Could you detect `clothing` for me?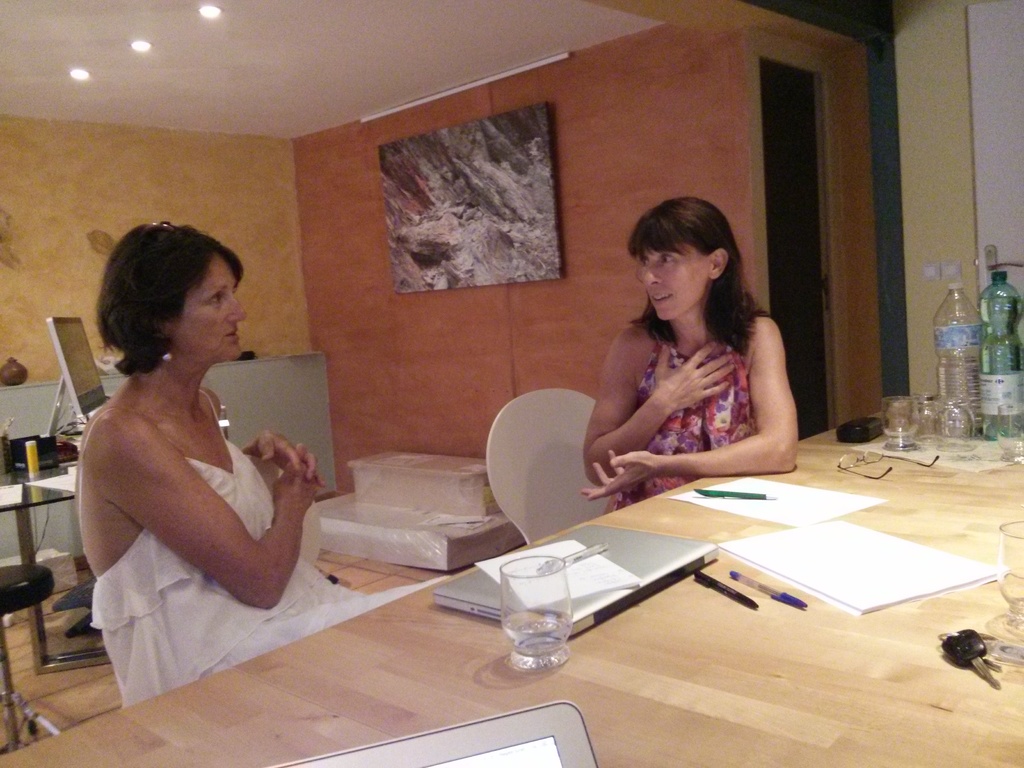
Detection result: {"x1": 87, "y1": 381, "x2": 451, "y2": 712}.
